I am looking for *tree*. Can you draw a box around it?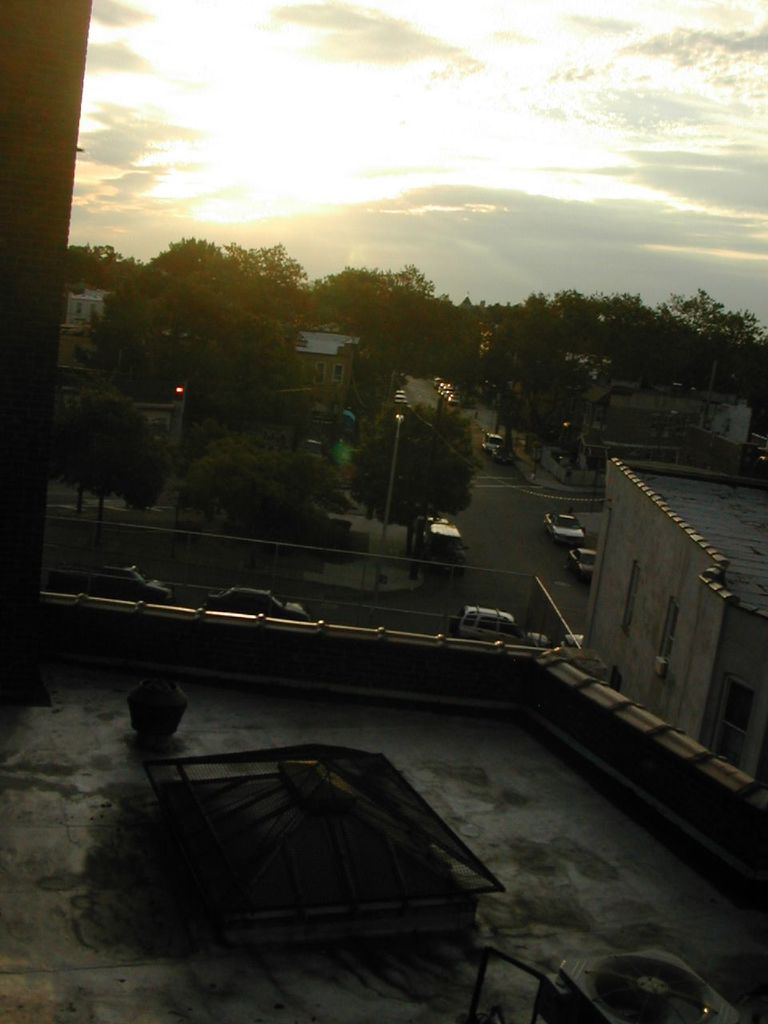
Sure, the bounding box is x1=50 y1=389 x2=173 y2=519.
